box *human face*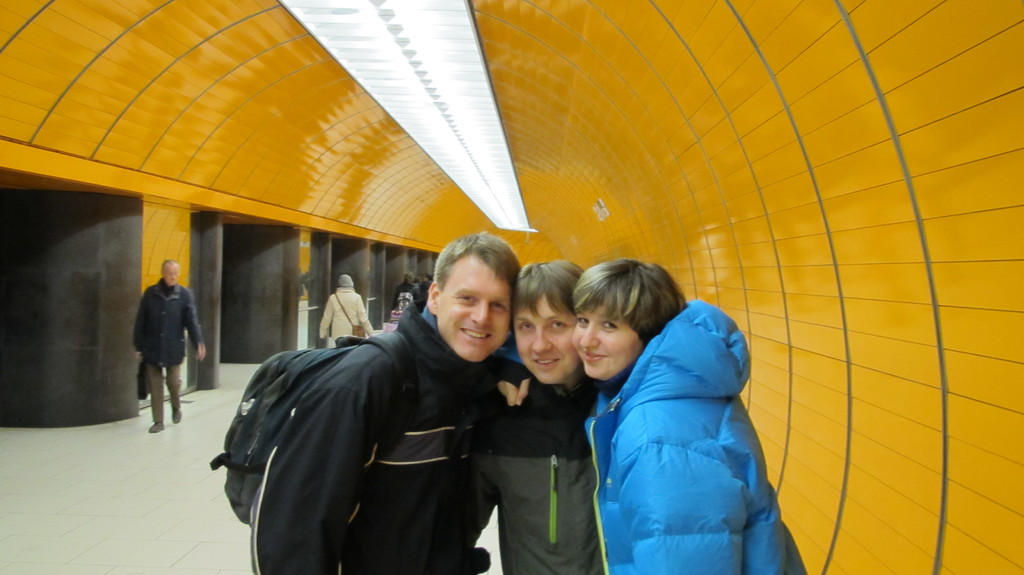
<box>435,255,508,364</box>
